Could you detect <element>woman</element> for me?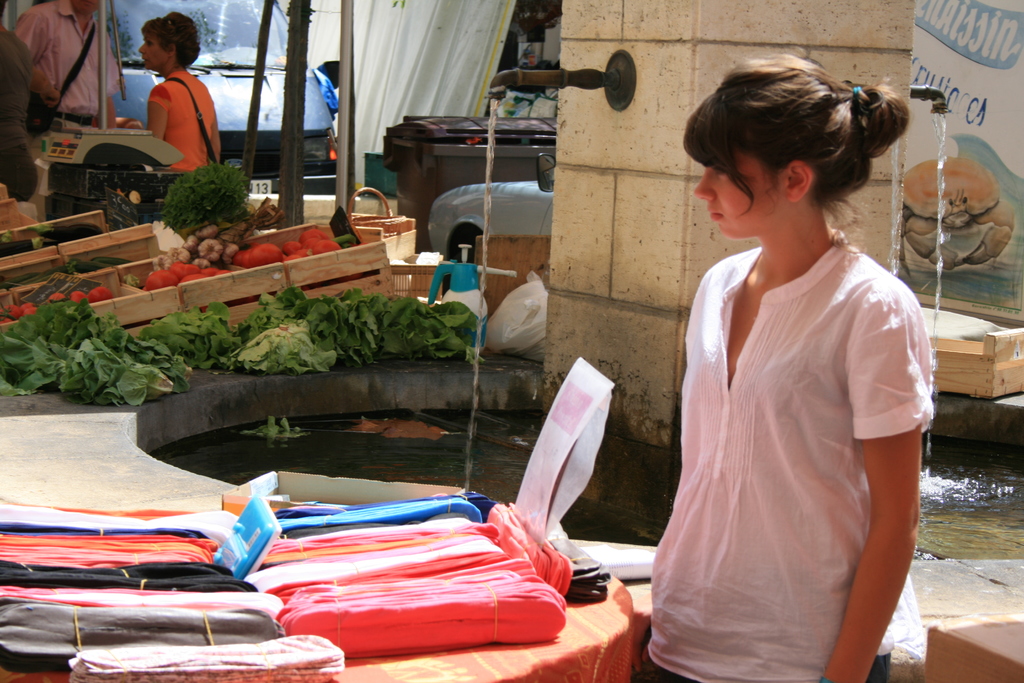
Detection result: 635/49/939/682.
